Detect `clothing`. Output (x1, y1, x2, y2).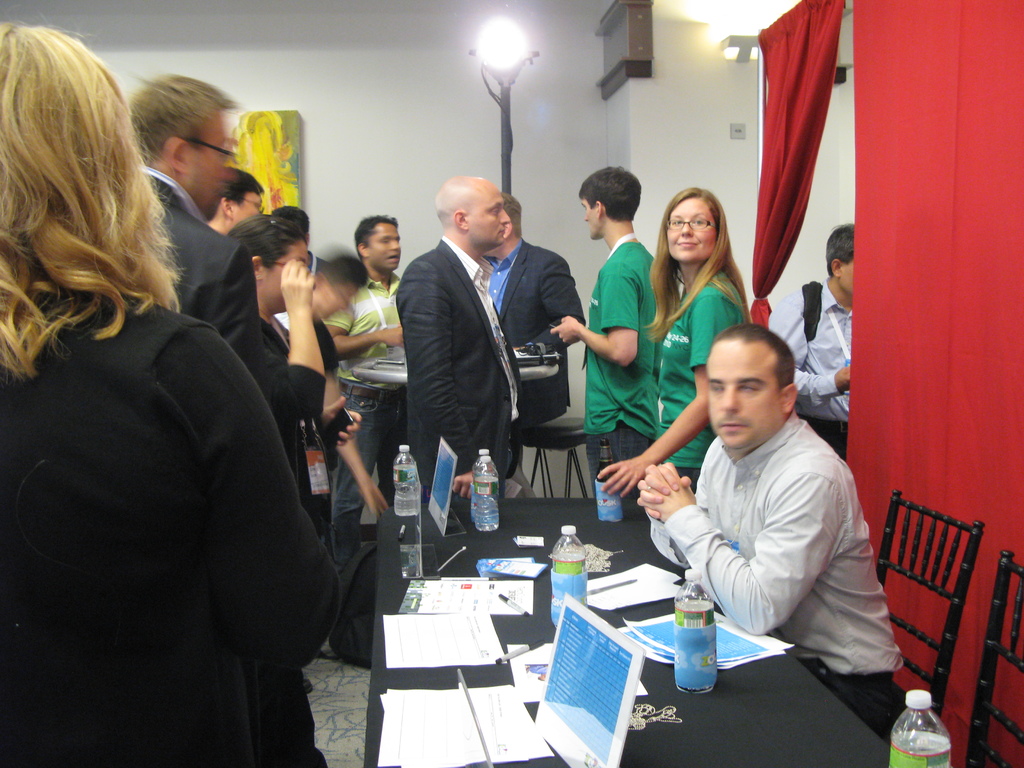
(582, 238, 662, 477).
